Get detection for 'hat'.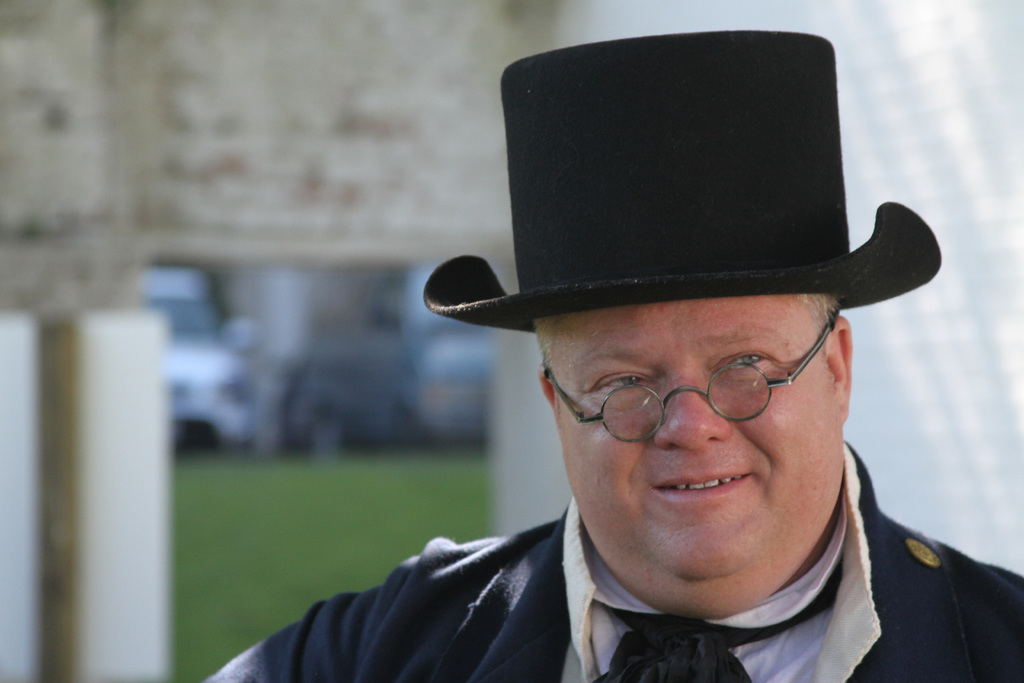
Detection: crop(420, 31, 945, 332).
